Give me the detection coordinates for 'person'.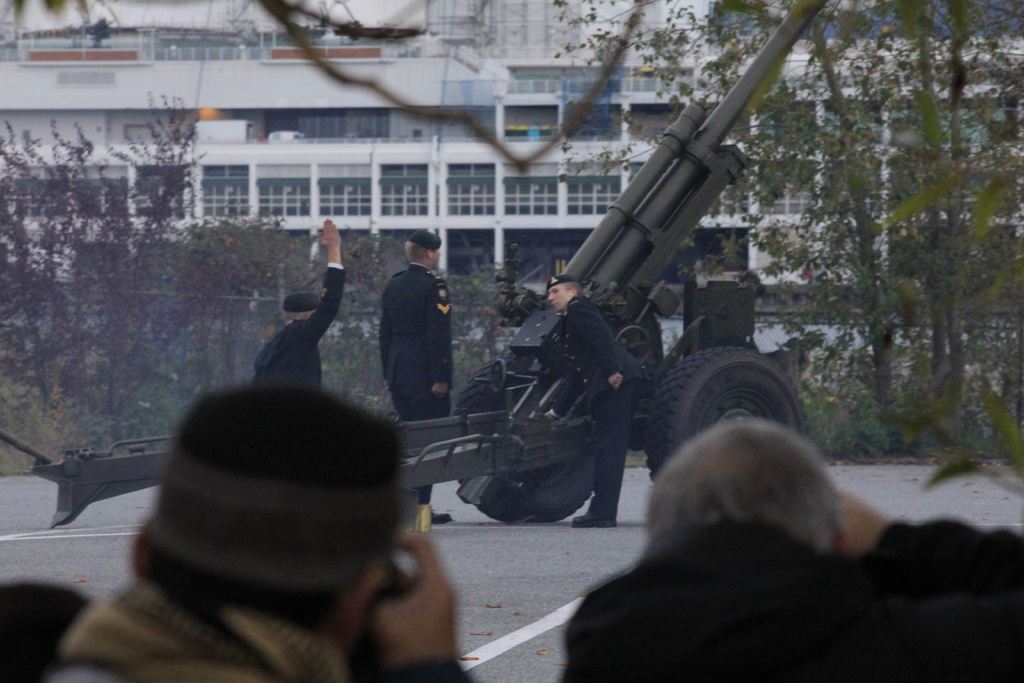
550/404/1023/682.
